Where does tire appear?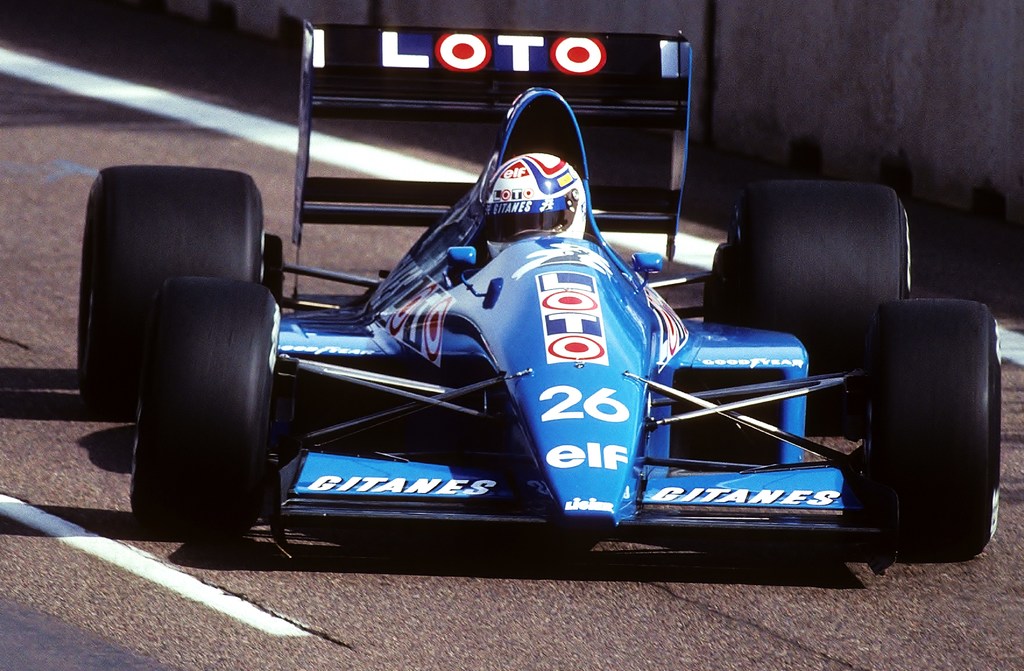
Appears at (x1=82, y1=169, x2=282, y2=400).
